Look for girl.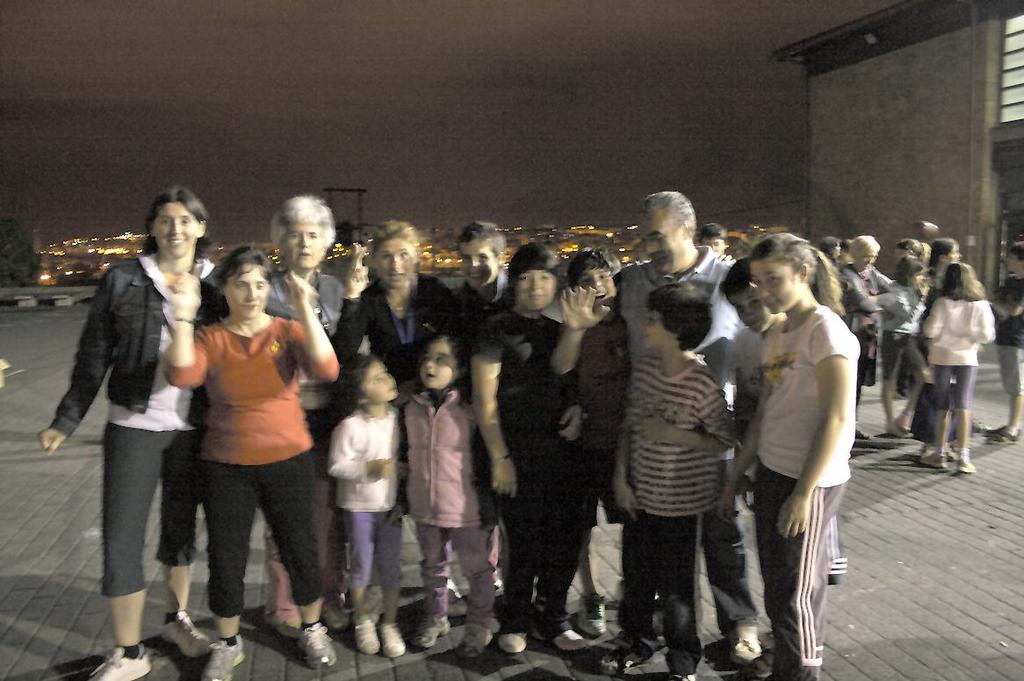
Found: detection(716, 230, 862, 680).
